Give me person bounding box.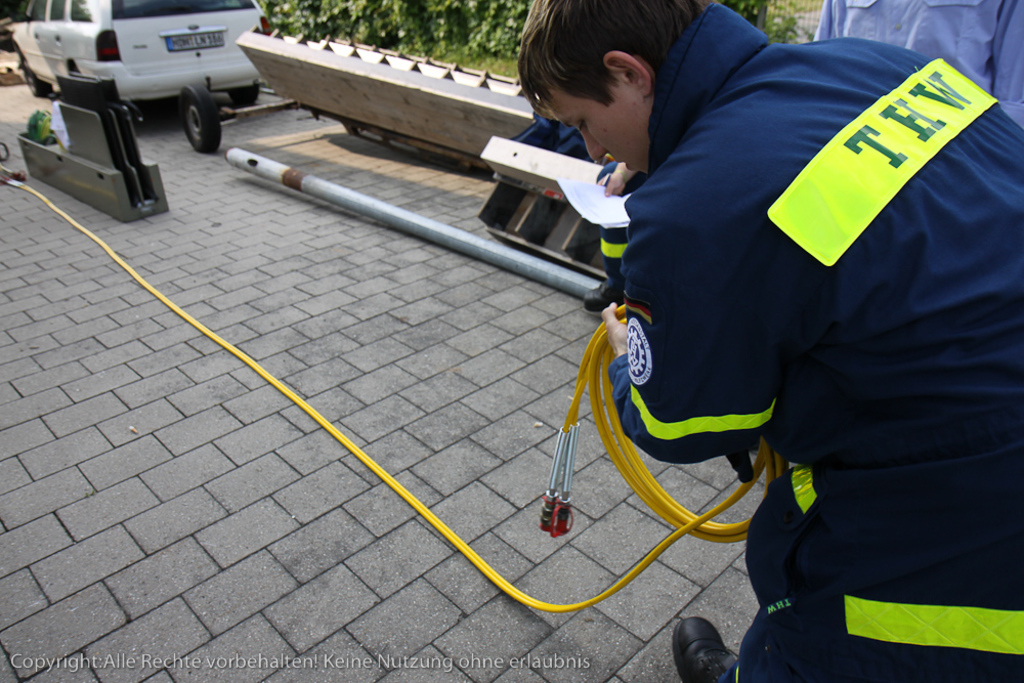
(511, 0, 1023, 682).
